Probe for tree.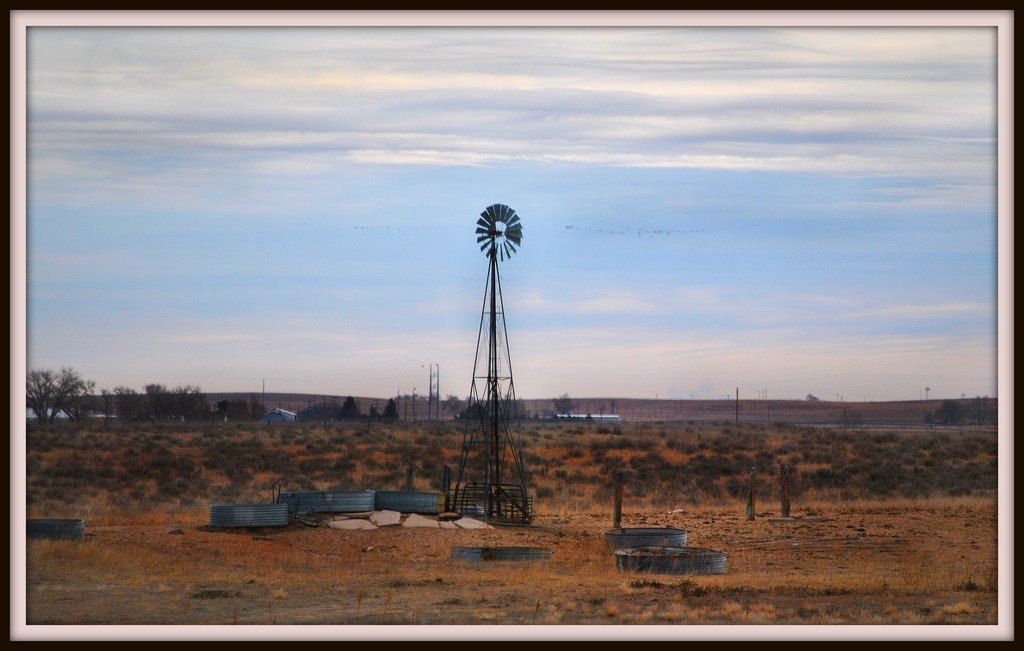
Probe result: x1=549 y1=392 x2=573 y2=417.
